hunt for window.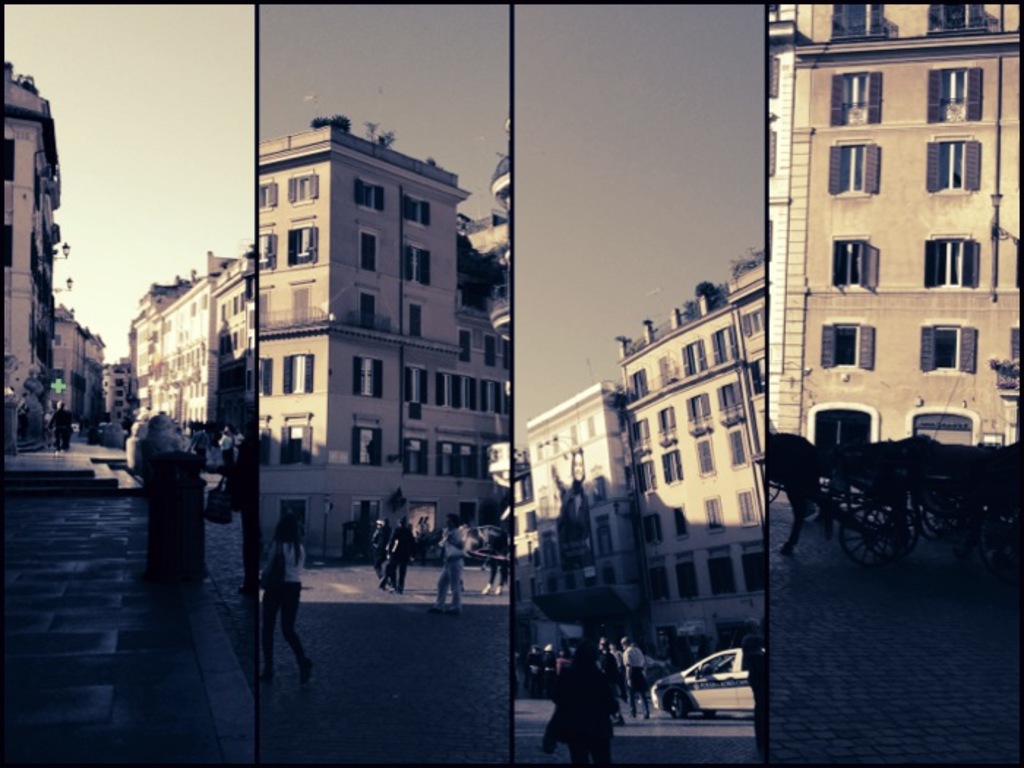
Hunted down at bbox(284, 222, 316, 272).
